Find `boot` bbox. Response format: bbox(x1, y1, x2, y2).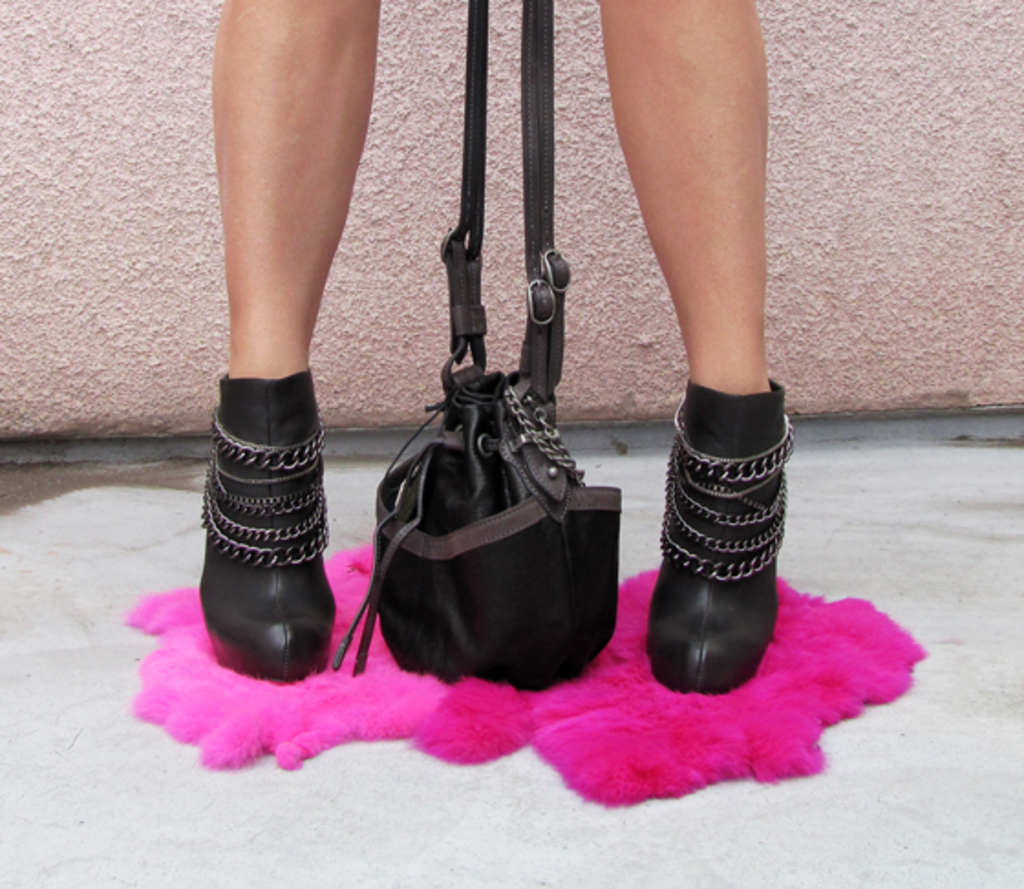
bbox(192, 340, 342, 708).
